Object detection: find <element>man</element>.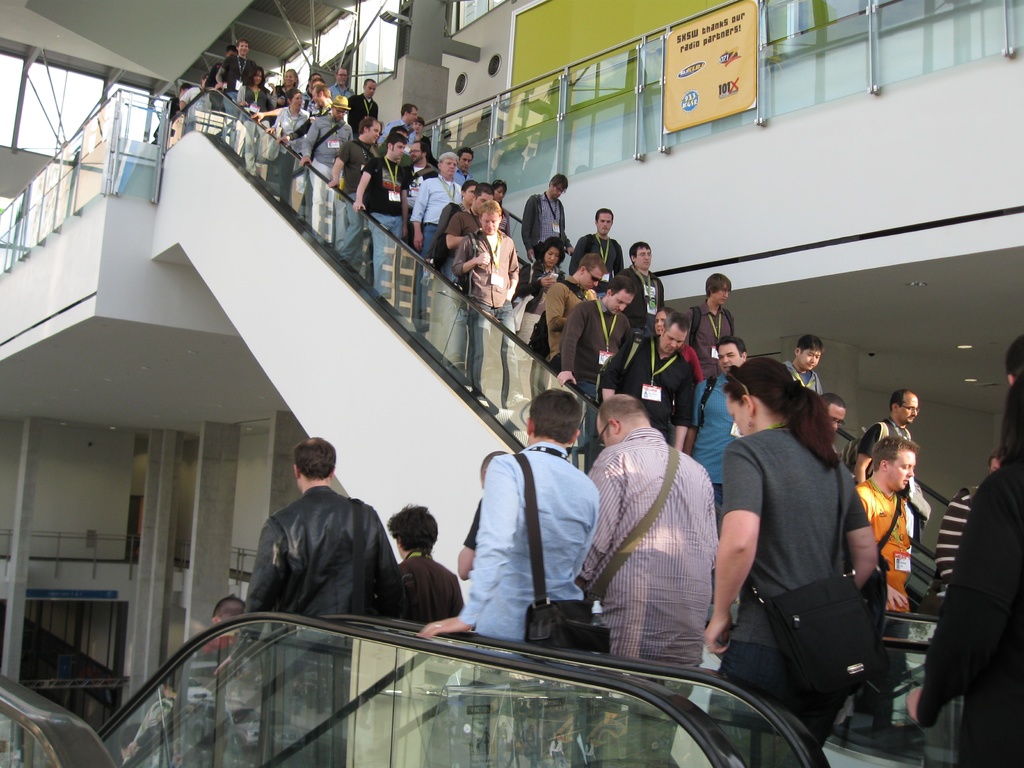
<box>454,148,476,192</box>.
